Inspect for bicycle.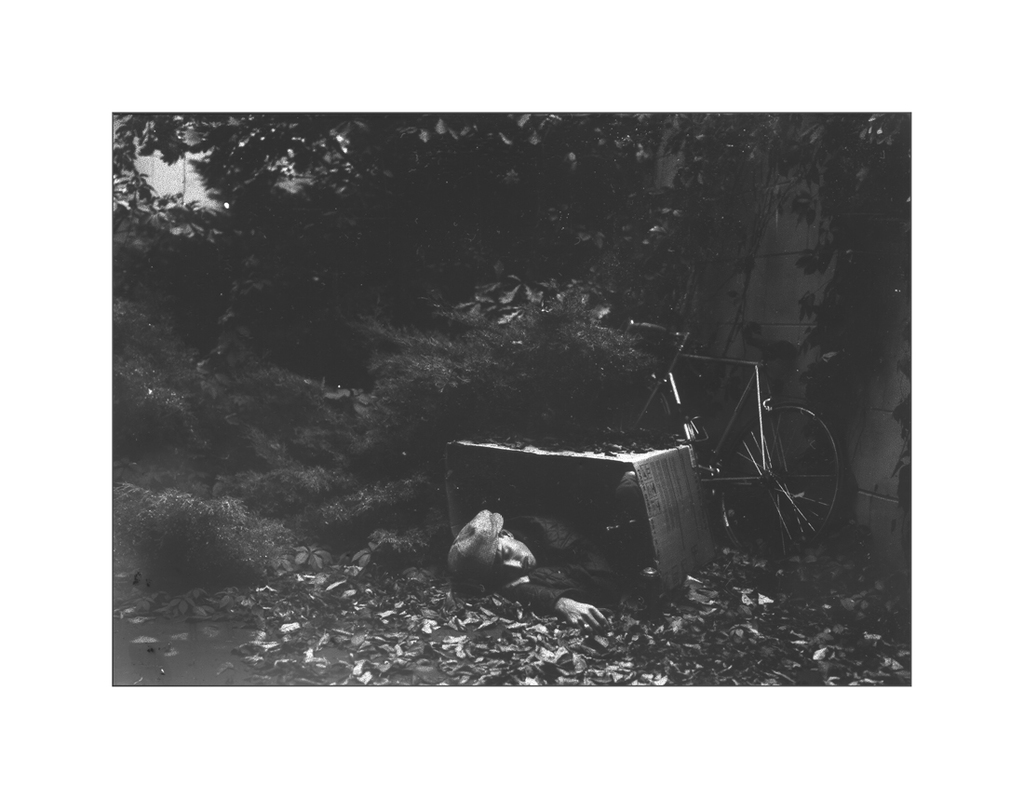
Inspection: {"left": 633, "top": 323, "right": 846, "bottom": 567}.
